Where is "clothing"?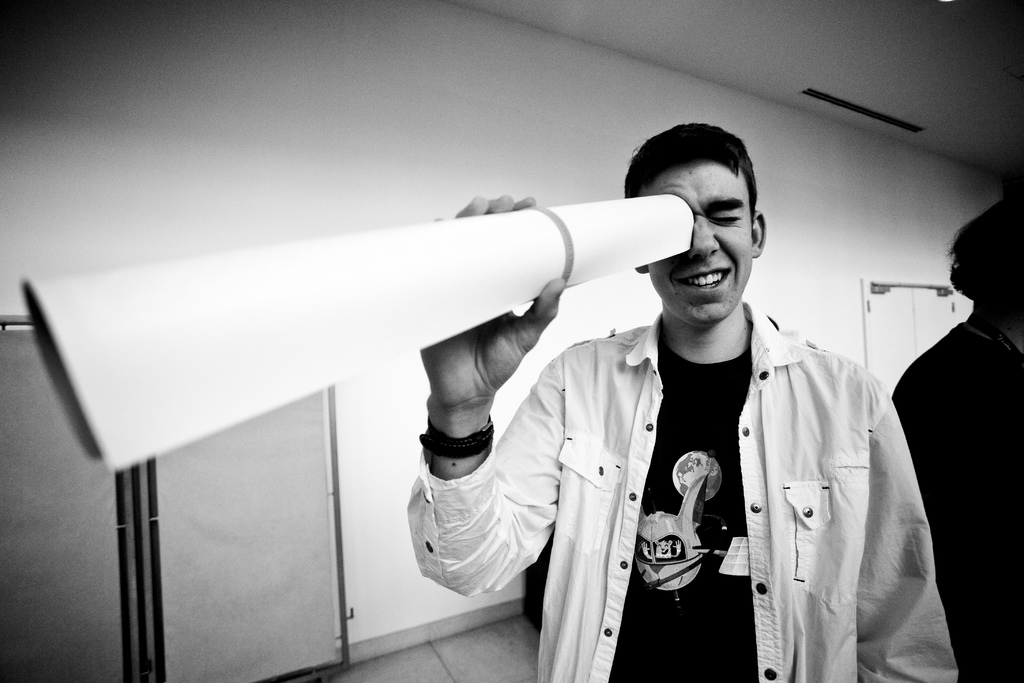
box=[458, 293, 967, 666].
